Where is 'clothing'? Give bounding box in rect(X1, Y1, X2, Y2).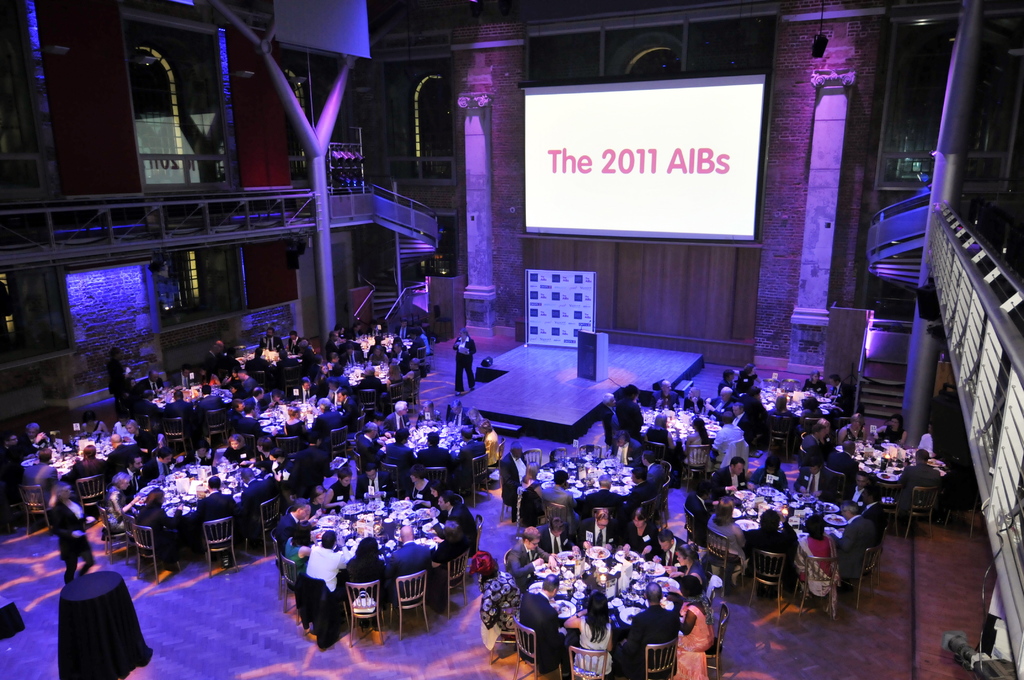
rect(342, 553, 384, 597).
